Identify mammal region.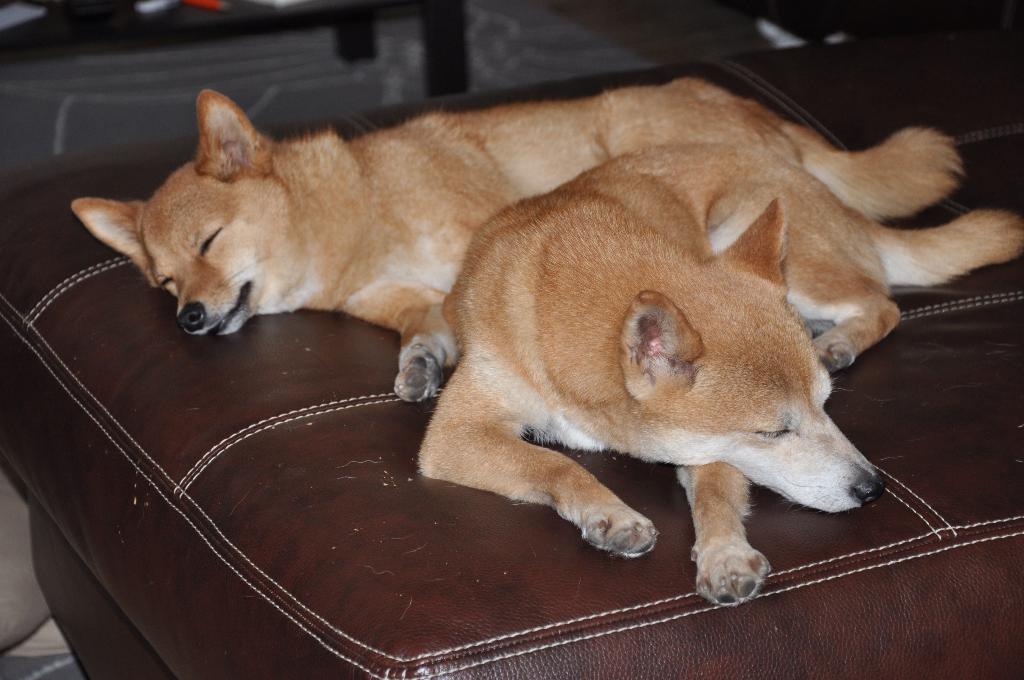
Region: 71 76 1023 374.
